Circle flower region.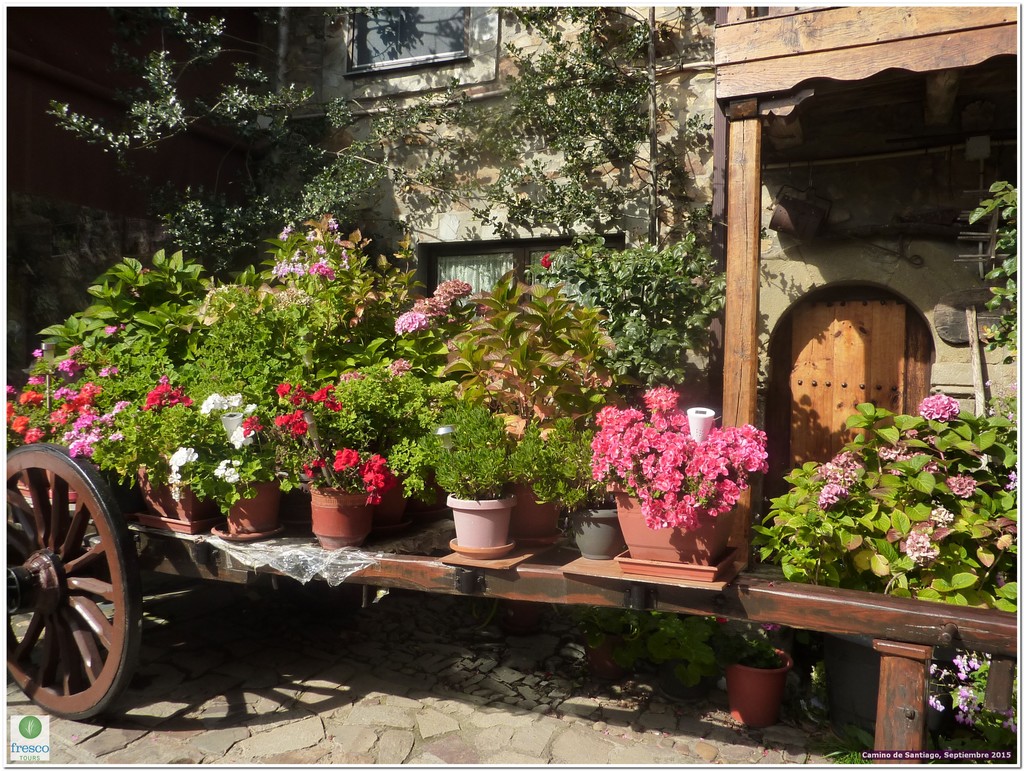
Region: (212,459,242,483).
